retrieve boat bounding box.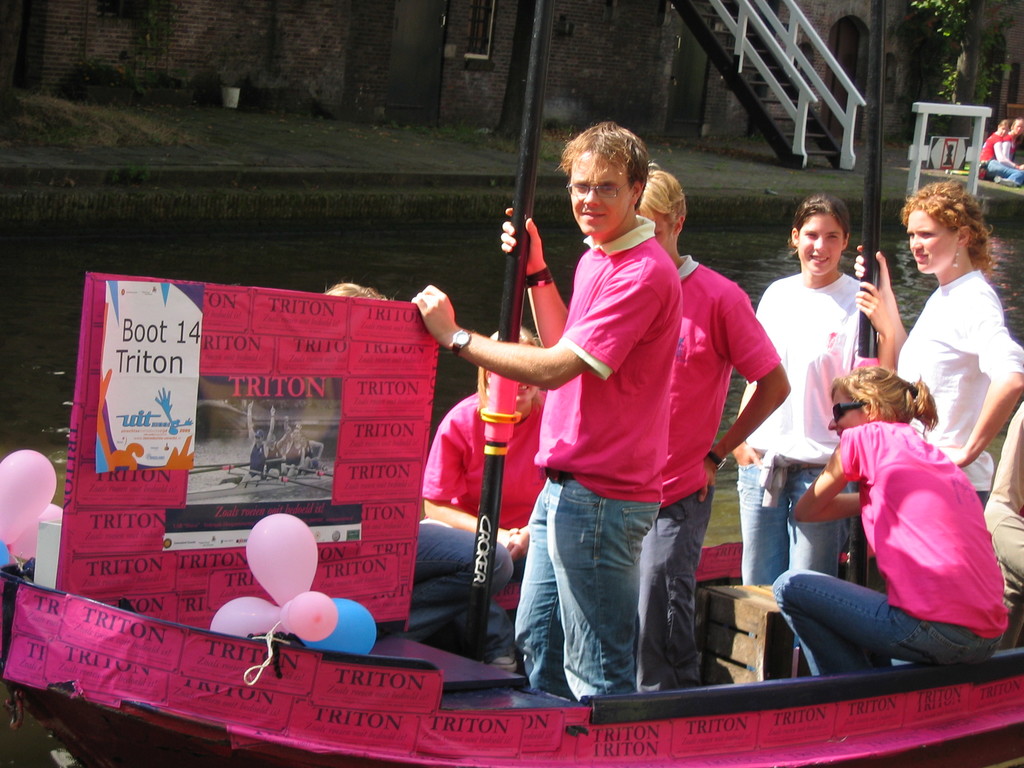
Bounding box: select_region(0, 0, 1023, 767).
